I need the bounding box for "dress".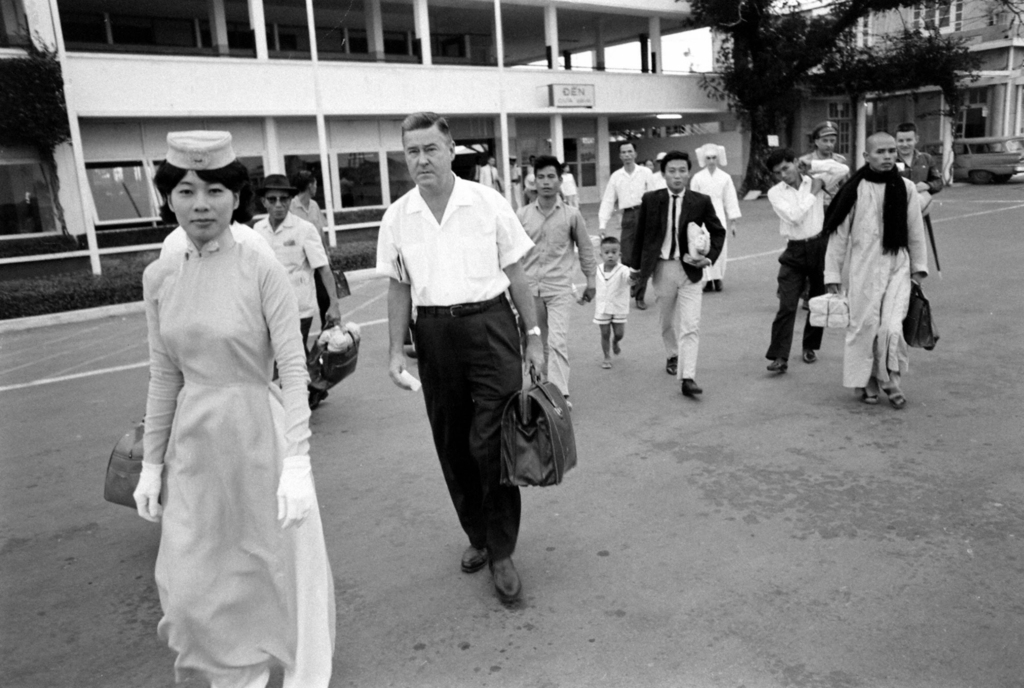
Here it is: (139, 227, 335, 687).
